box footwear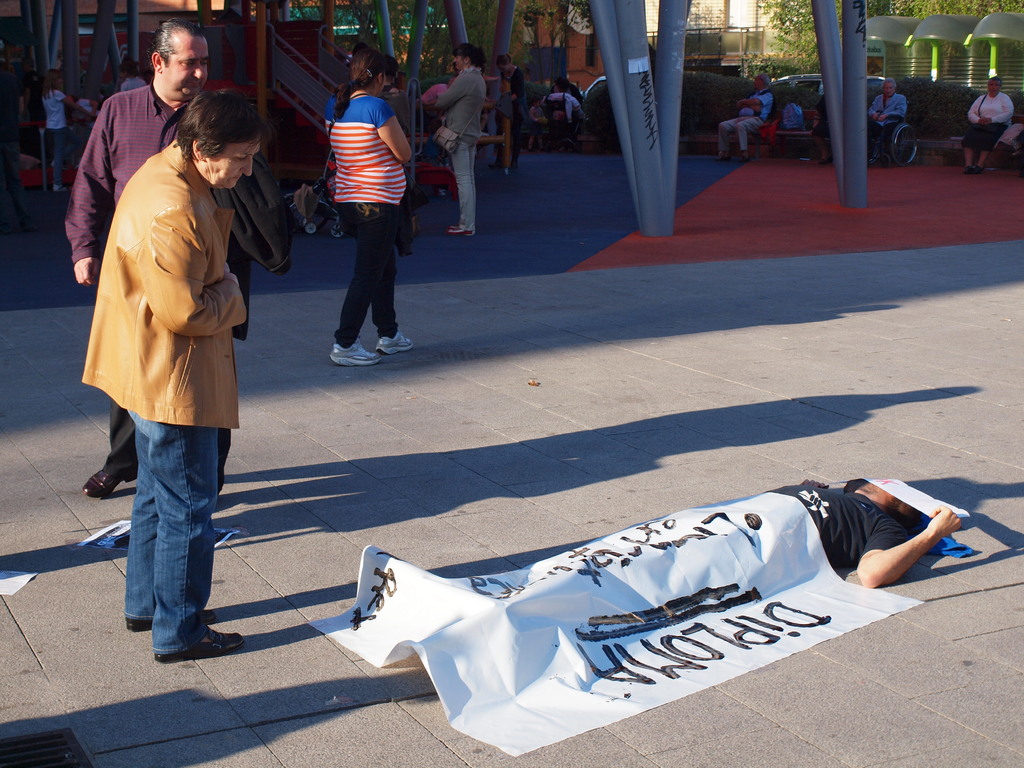
374/328/412/352
